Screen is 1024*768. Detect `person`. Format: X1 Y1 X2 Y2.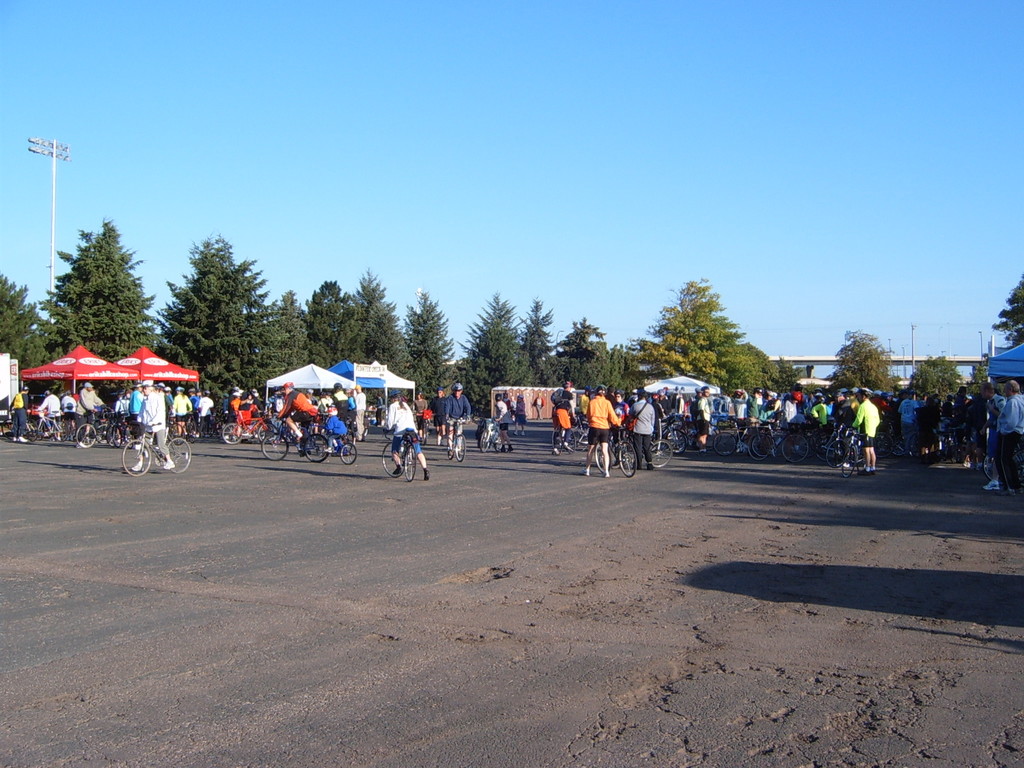
509 393 525 436.
